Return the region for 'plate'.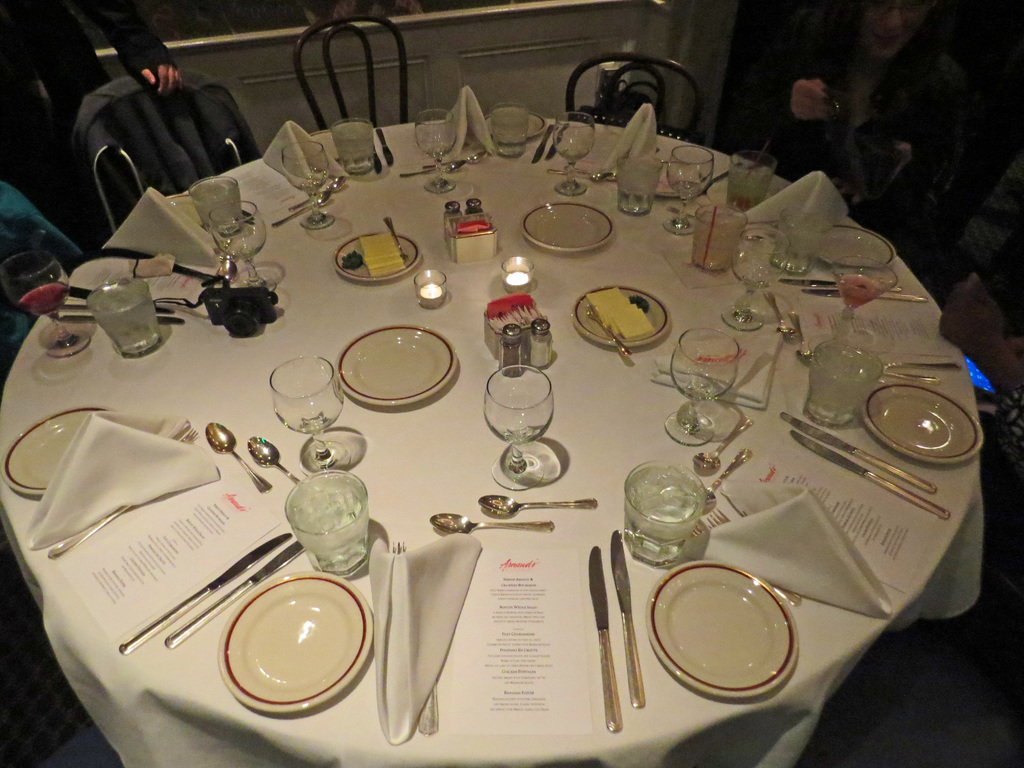
box=[518, 196, 618, 261].
